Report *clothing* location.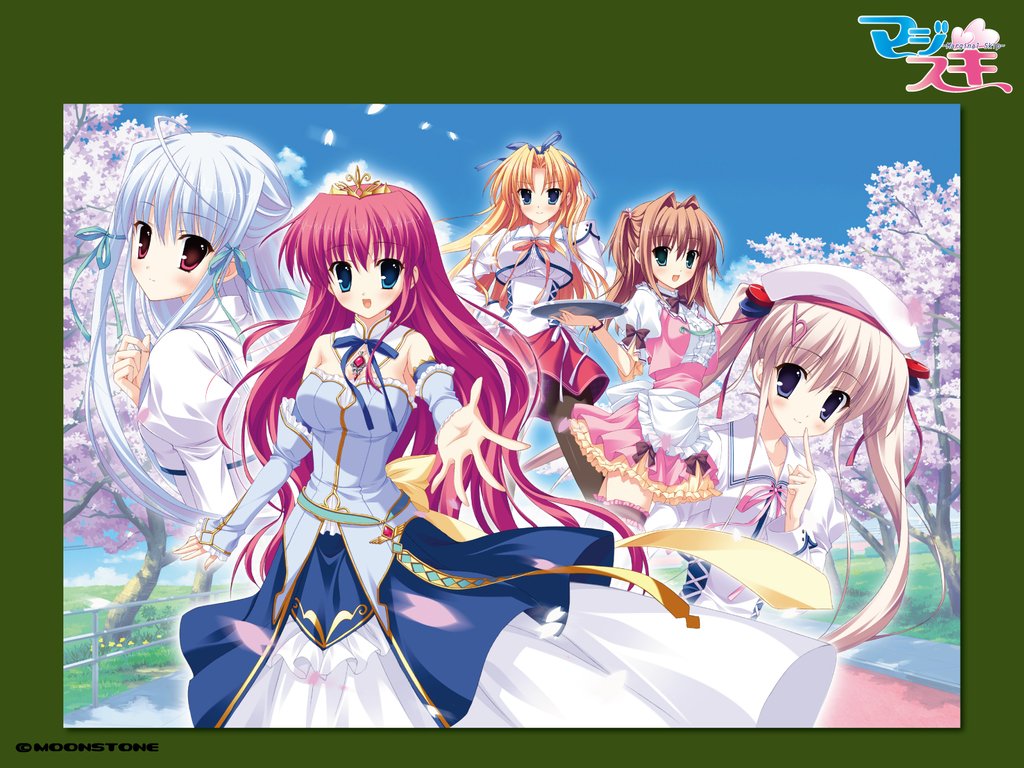
Report: <bbox>644, 413, 850, 625</bbox>.
